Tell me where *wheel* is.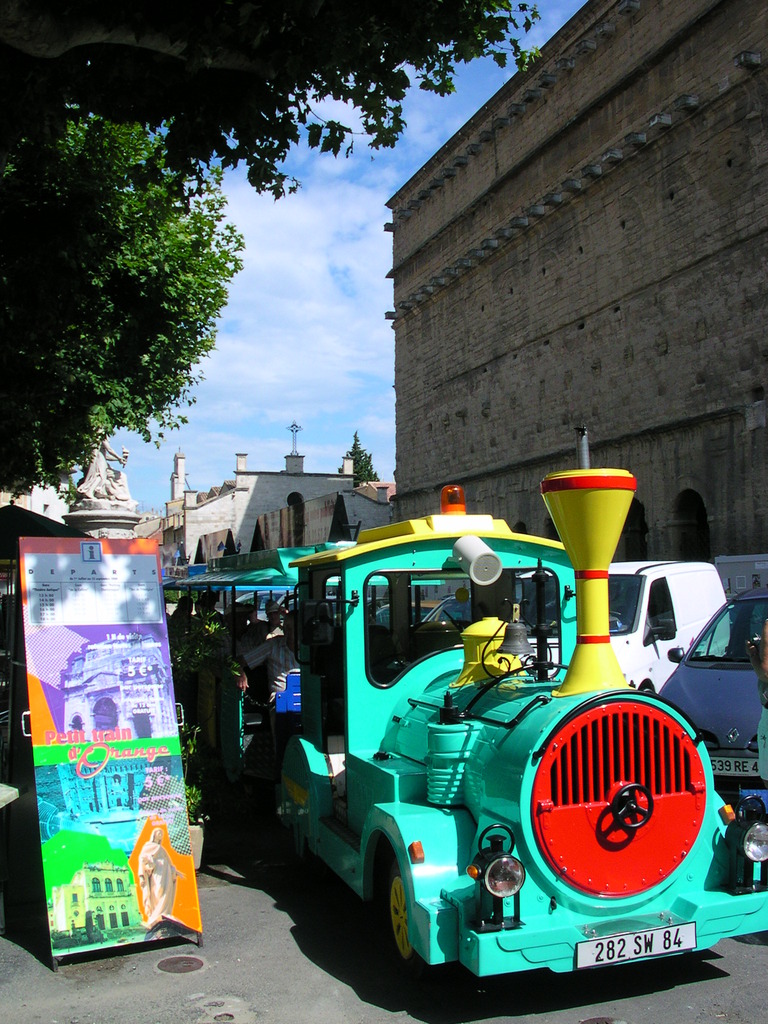
*wheel* is at 612:784:655:828.
